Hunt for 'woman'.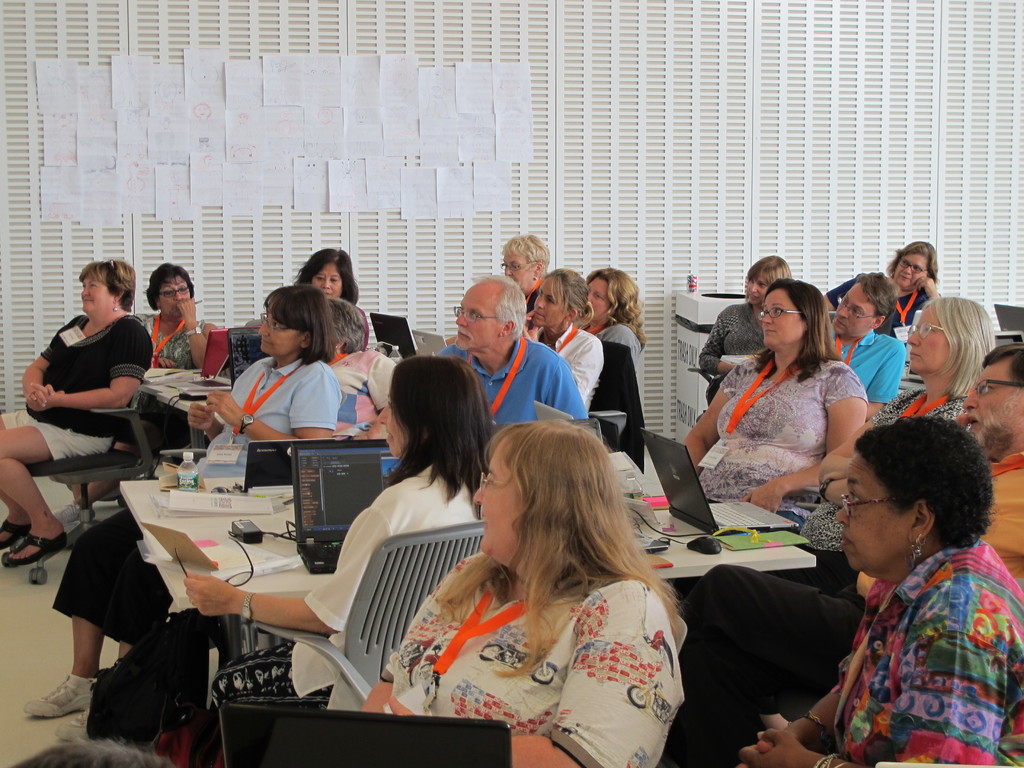
Hunted down at <region>825, 241, 941, 339</region>.
